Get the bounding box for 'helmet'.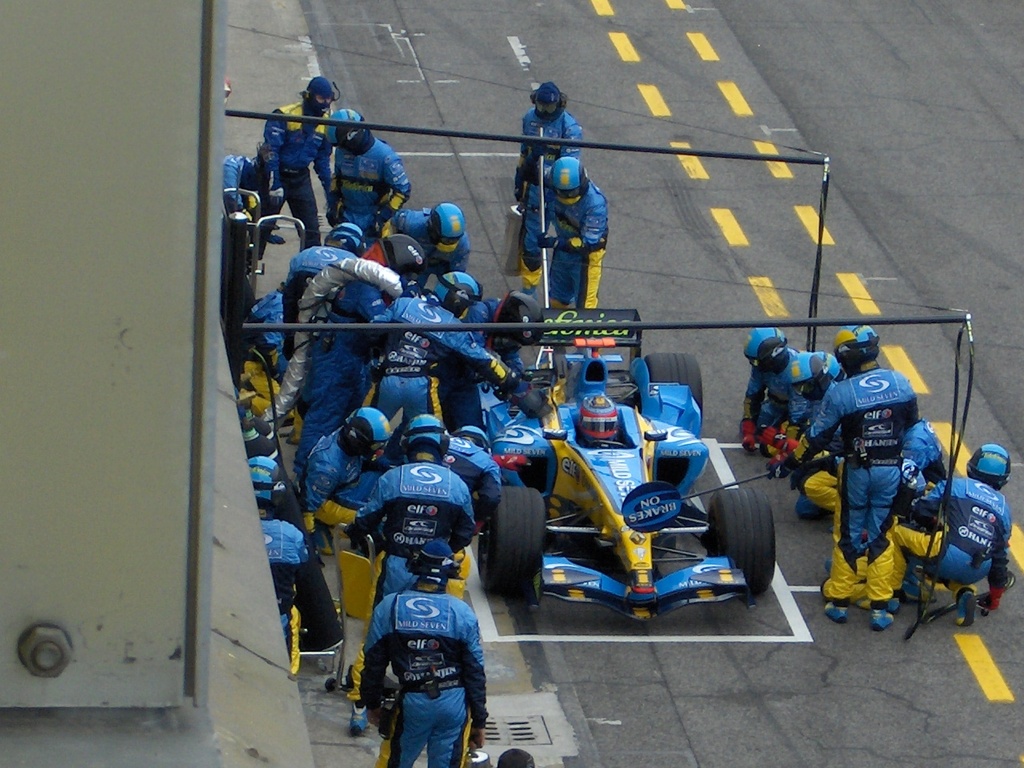
crop(834, 322, 879, 374).
